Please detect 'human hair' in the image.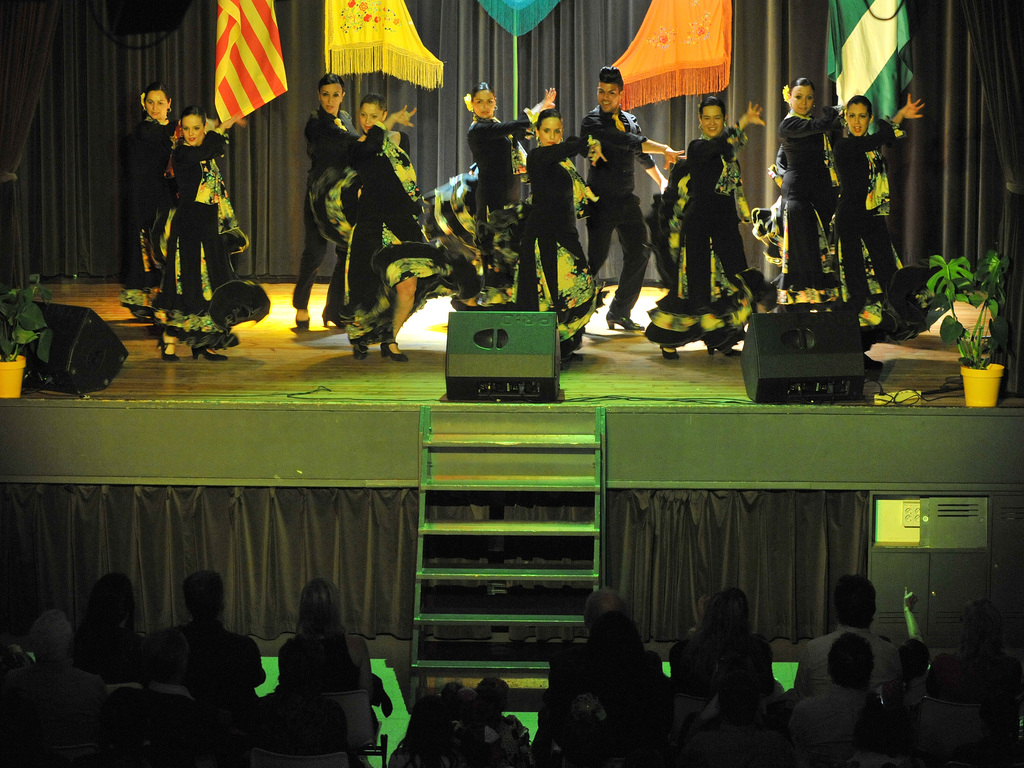
[179, 105, 206, 132].
